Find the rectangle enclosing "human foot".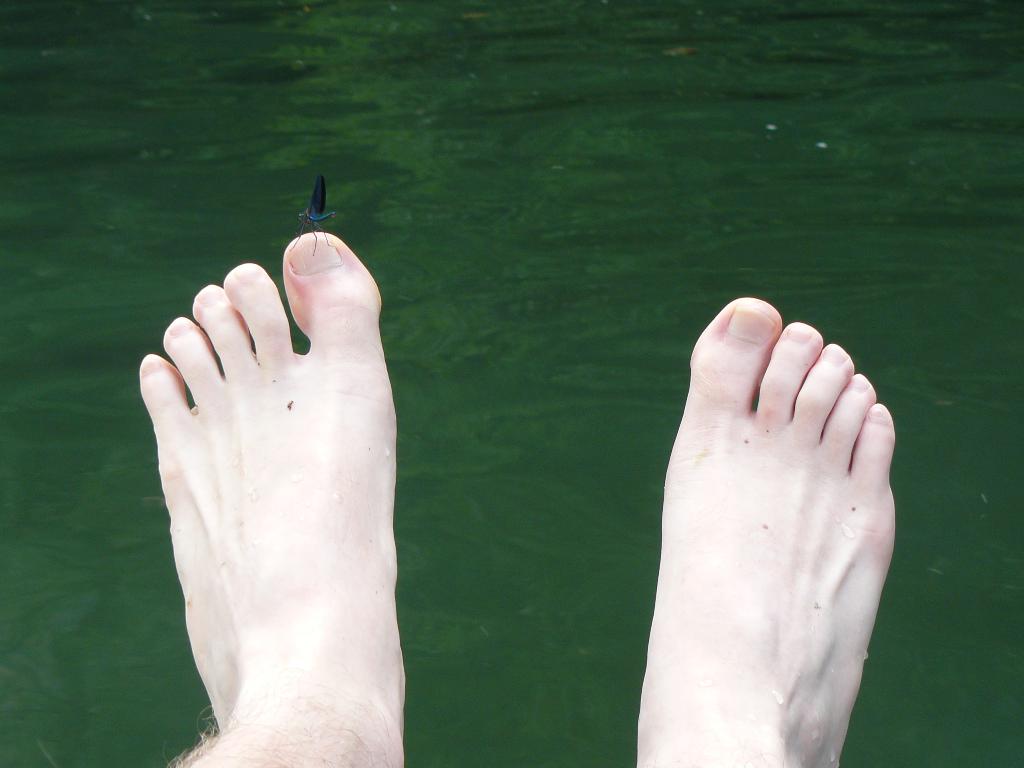
[x1=637, y1=292, x2=897, y2=767].
